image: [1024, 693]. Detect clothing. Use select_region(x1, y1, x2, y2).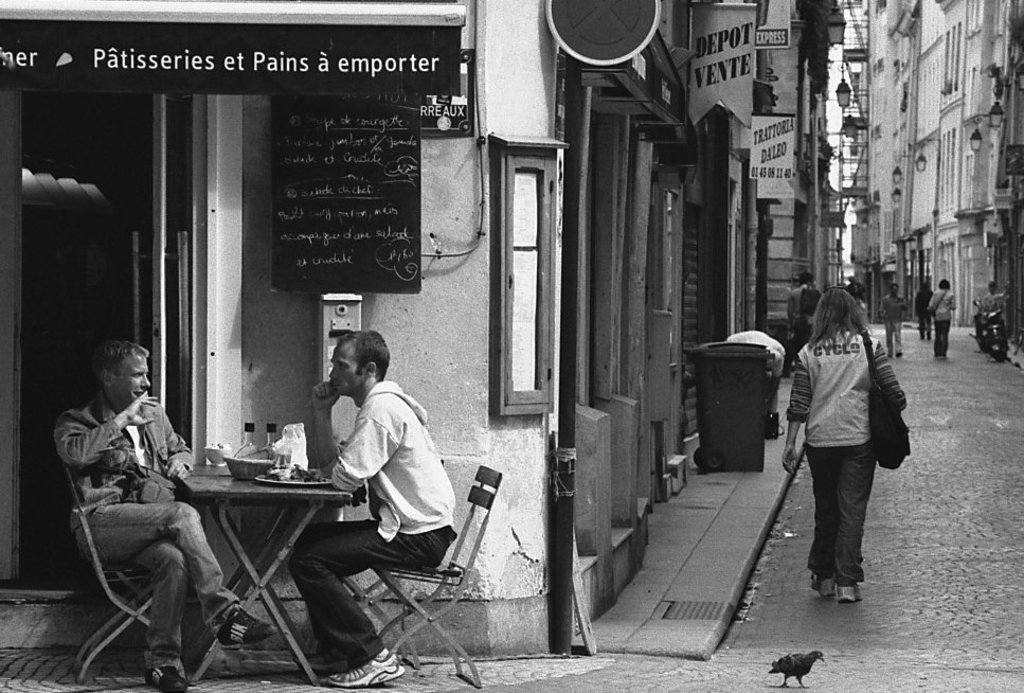
select_region(51, 355, 221, 655).
